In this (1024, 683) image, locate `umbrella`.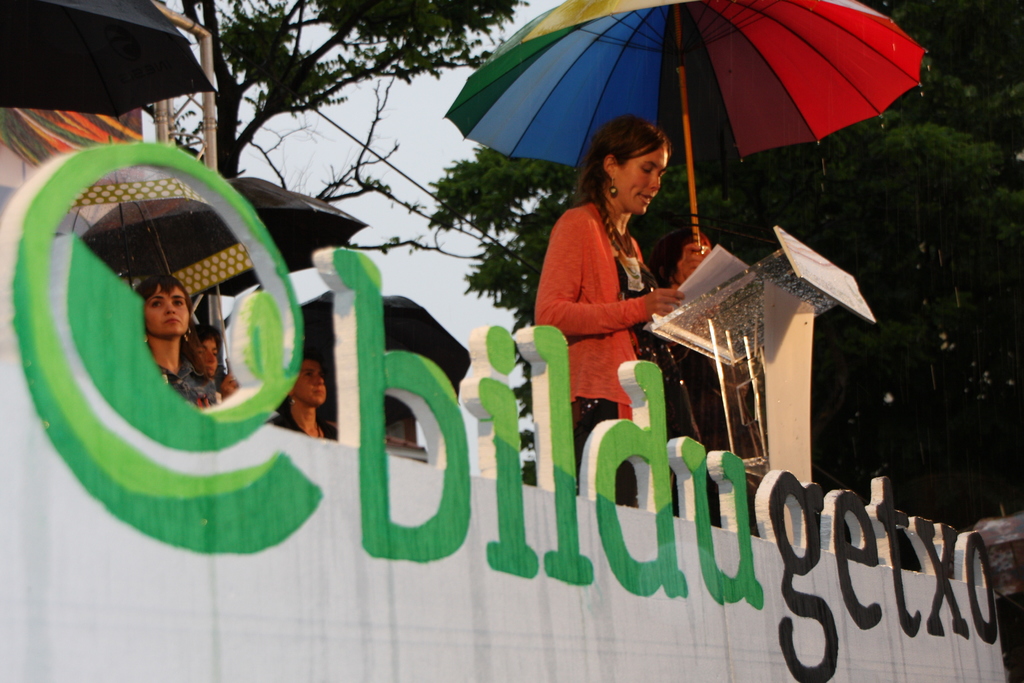
Bounding box: {"left": 300, "top": 290, "right": 476, "bottom": 427}.
